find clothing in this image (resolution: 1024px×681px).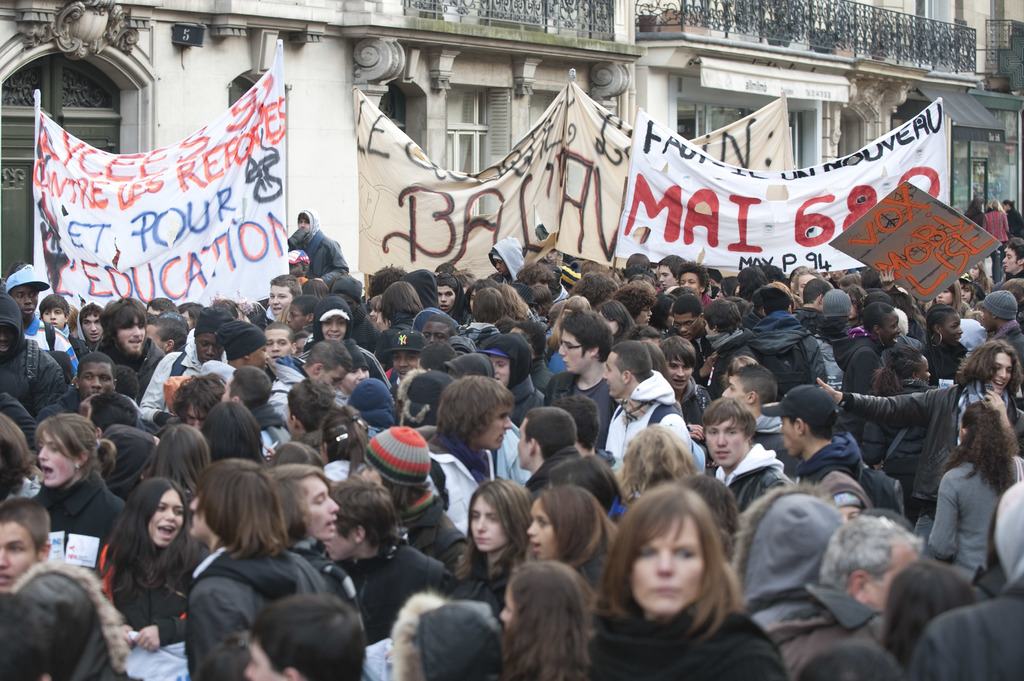
l=550, t=373, r=625, b=431.
